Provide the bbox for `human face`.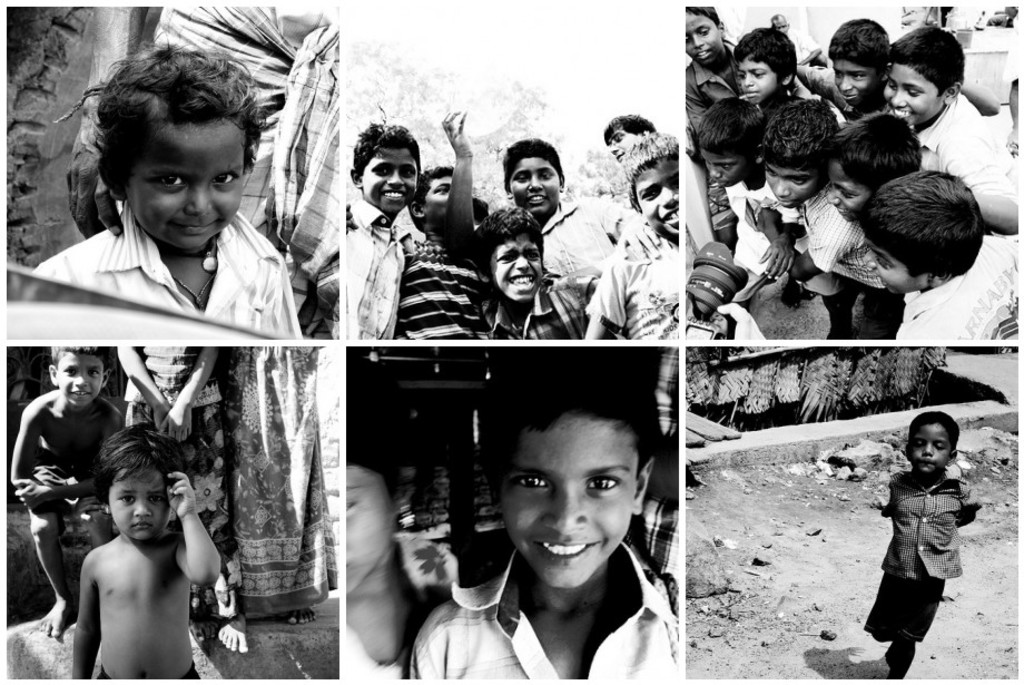
[x1=738, y1=56, x2=779, y2=110].
